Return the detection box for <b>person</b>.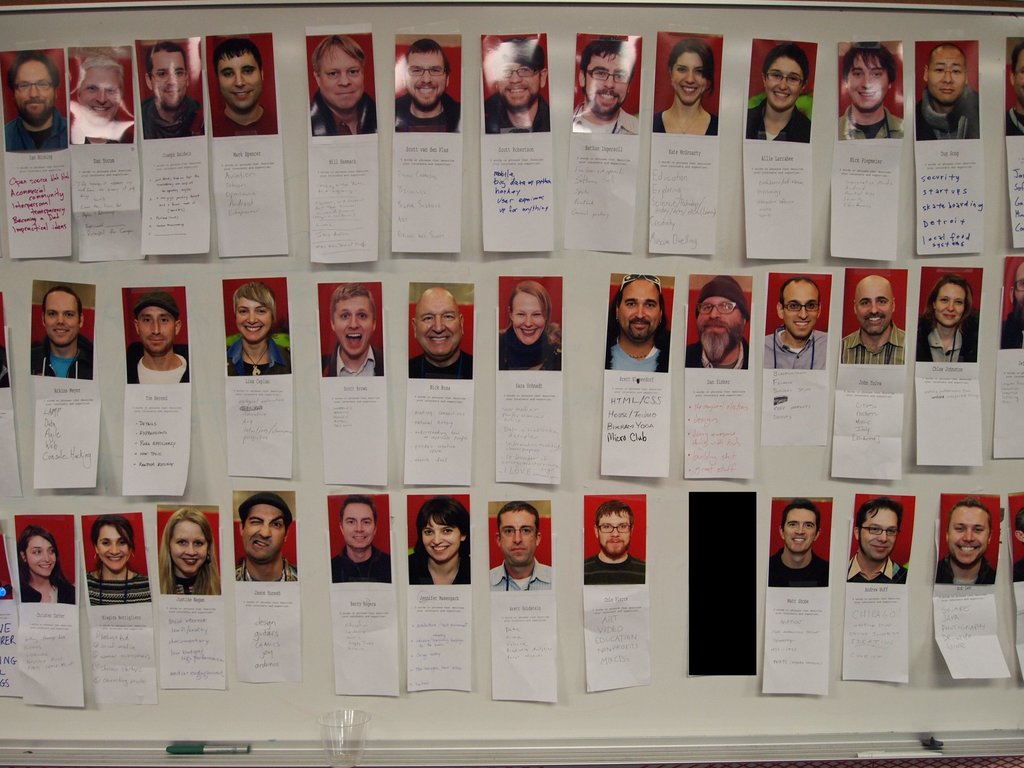
box(499, 278, 557, 371).
